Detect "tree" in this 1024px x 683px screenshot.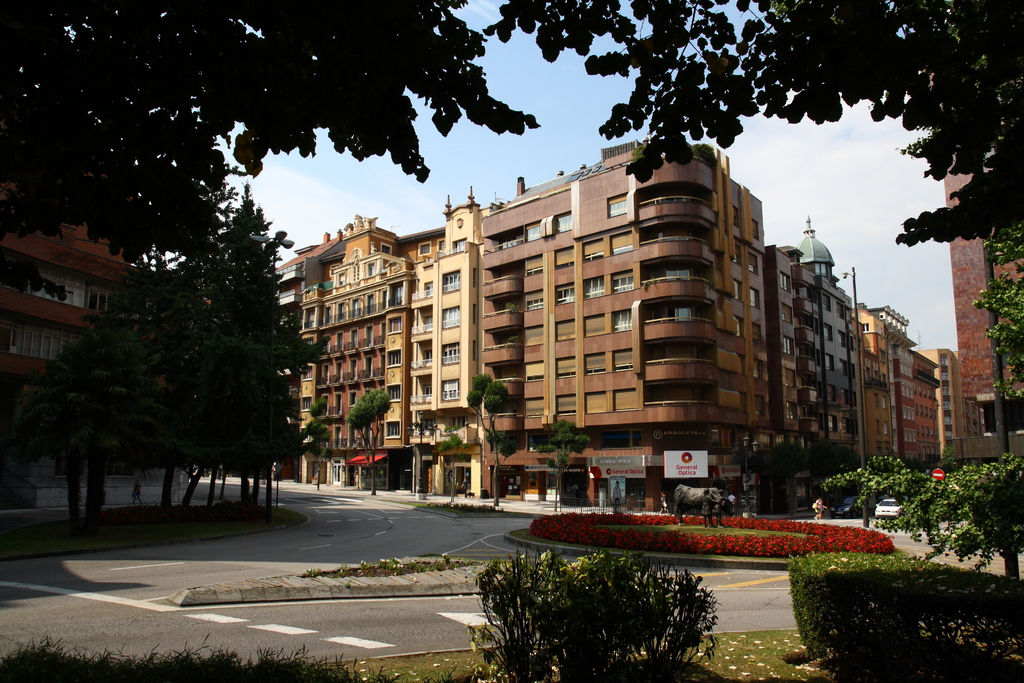
Detection: 464:372:519:506.
